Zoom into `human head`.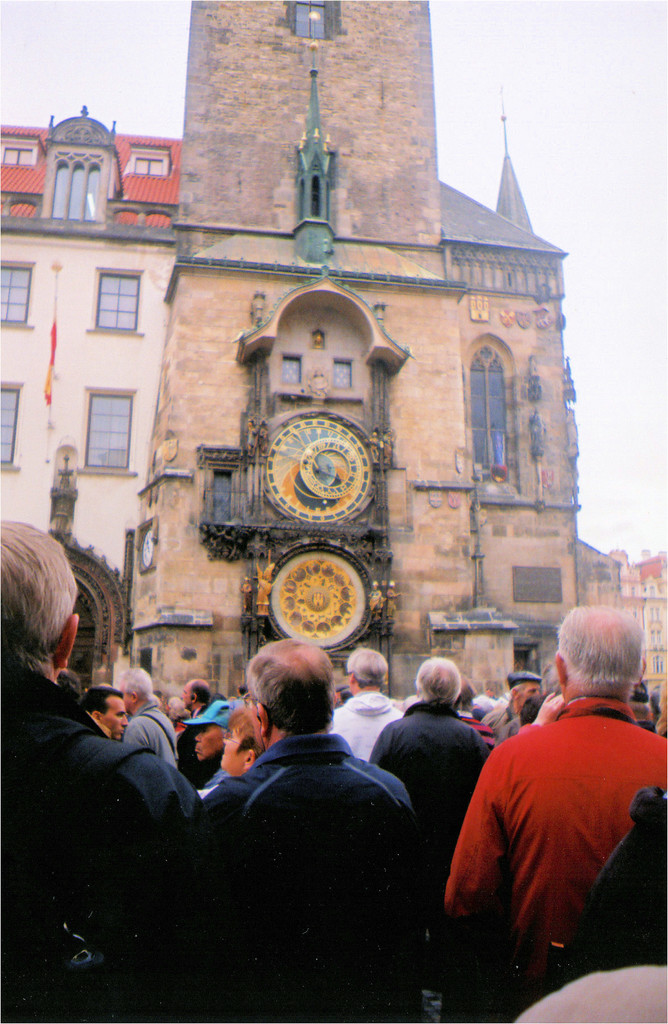
Zoom target: 0/518/81/676.
